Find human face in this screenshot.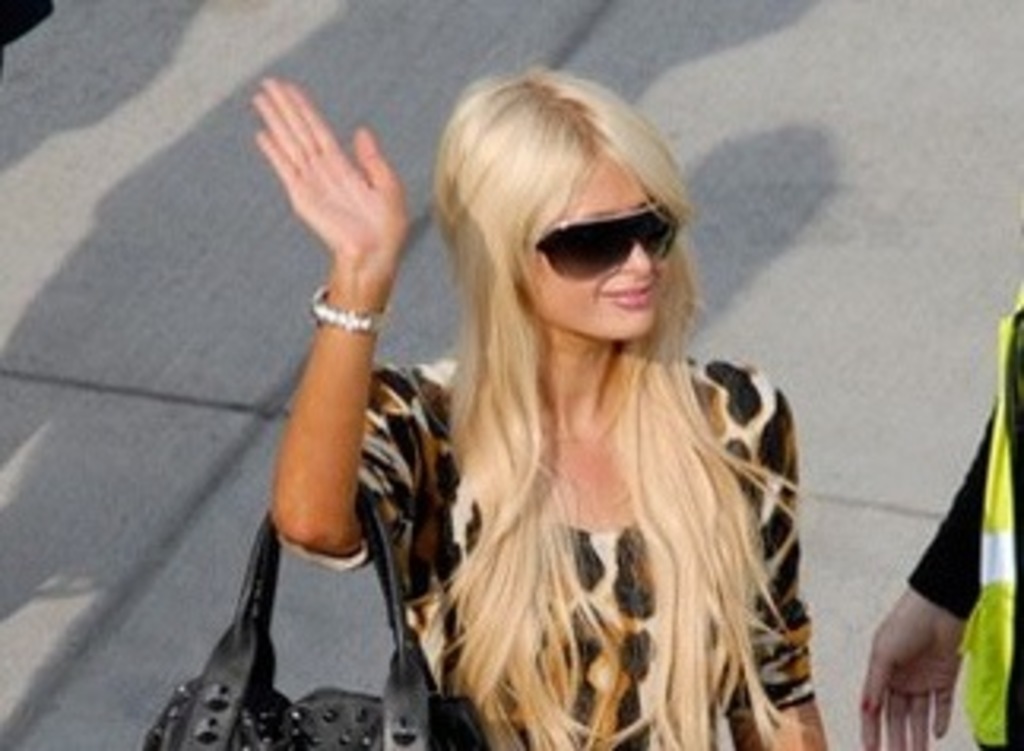
The bounding box for human face is Rect(523, 162, 675, 339).
